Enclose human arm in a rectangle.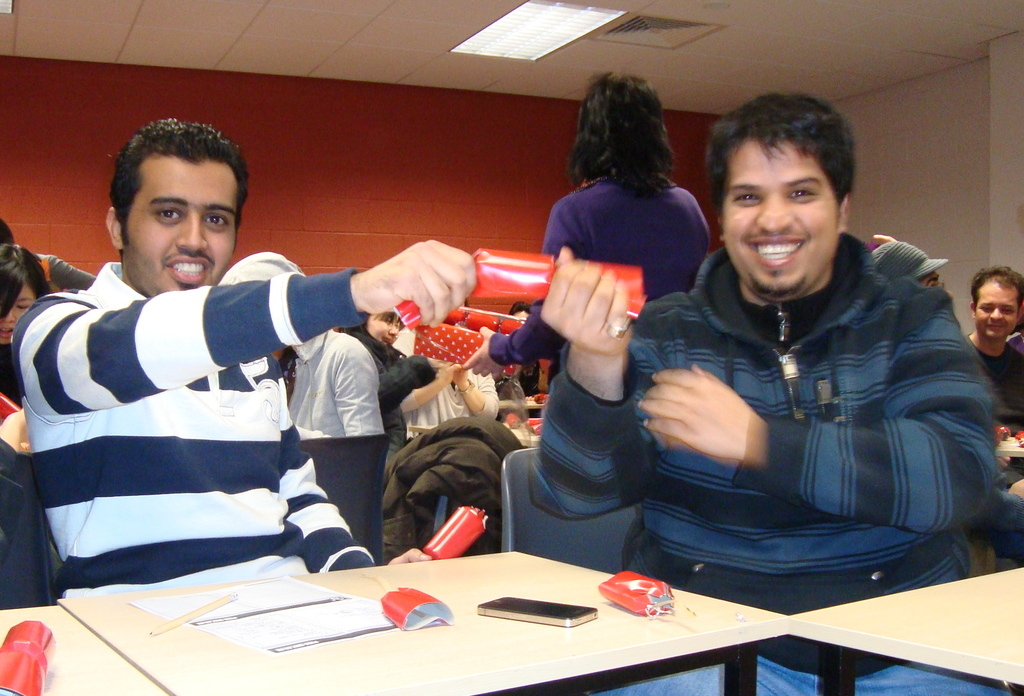
bbox=[397, 362, 456, 416].
